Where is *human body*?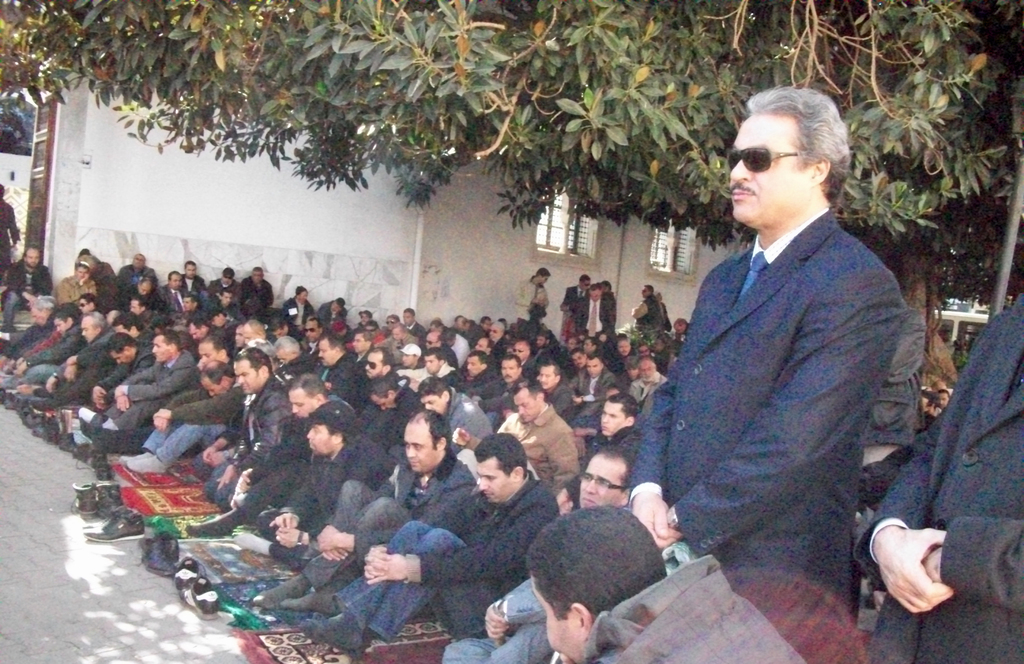
BBox(350, 344, 397, 421).
